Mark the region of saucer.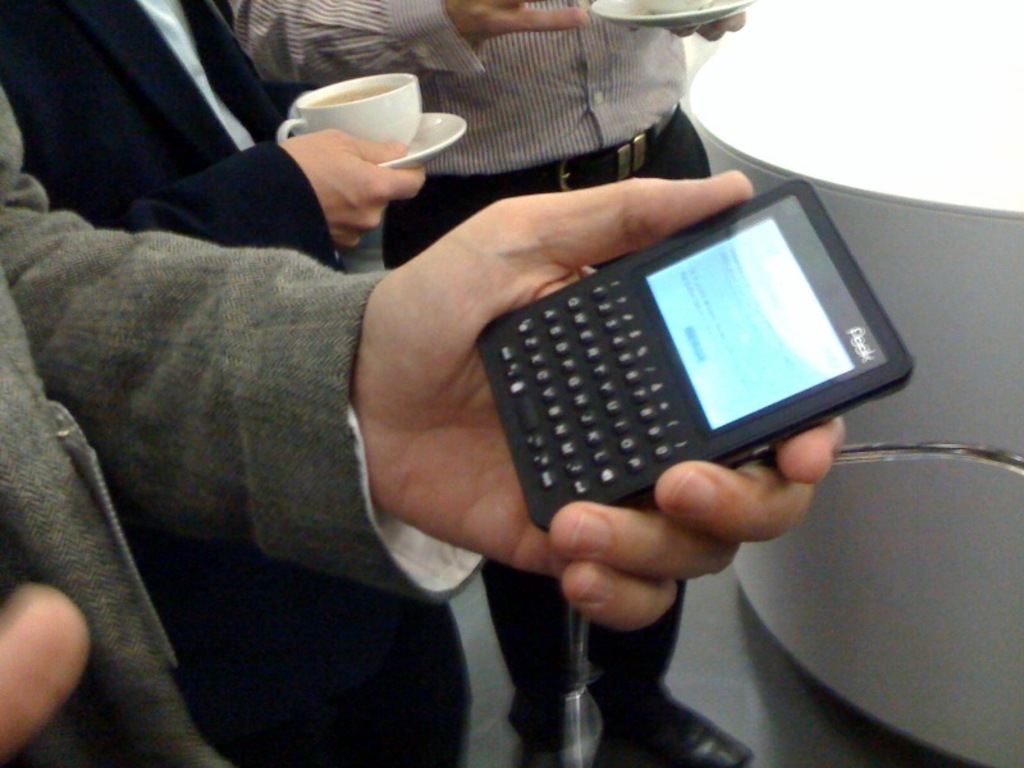
Region: (370,110,466,172).
